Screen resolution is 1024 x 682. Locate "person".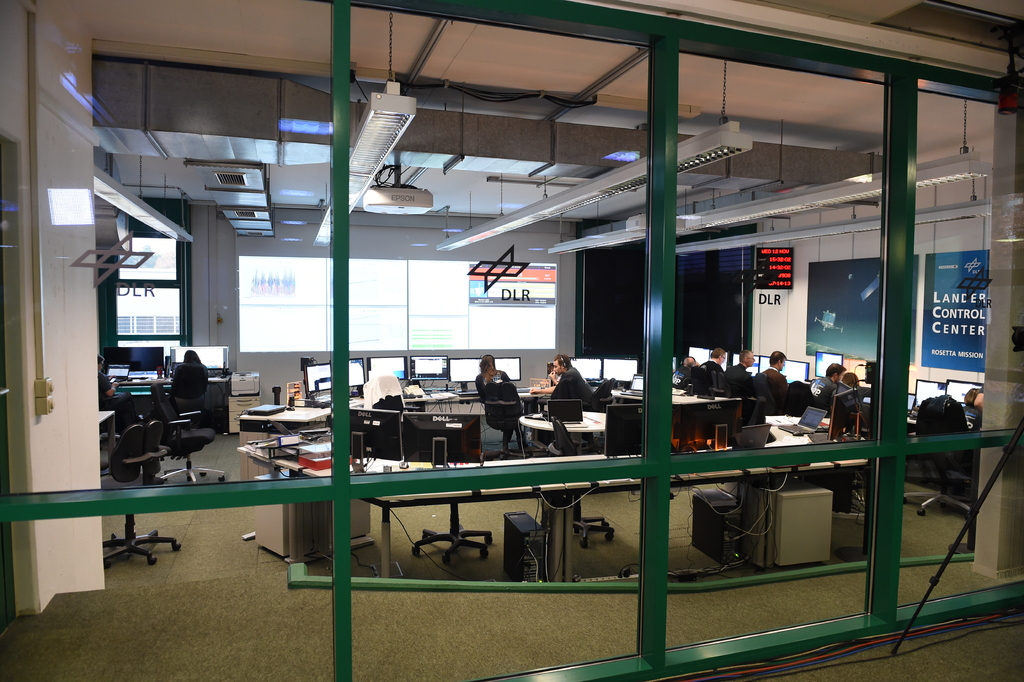
select_region(723, 356, 757, 412).
